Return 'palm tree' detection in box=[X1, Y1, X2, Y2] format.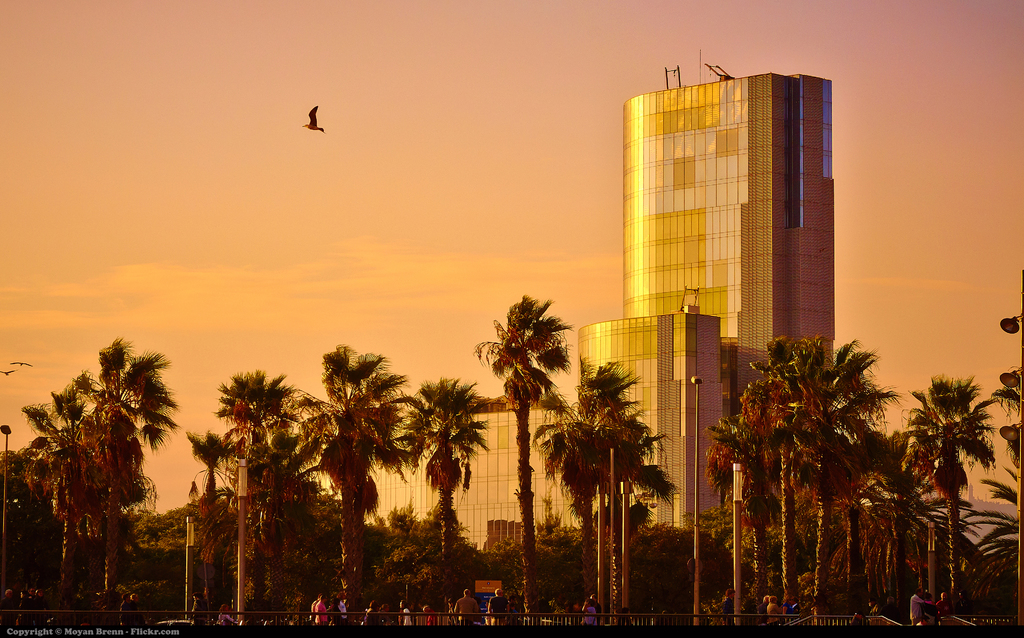
box=[928, 393, 968, 612].
